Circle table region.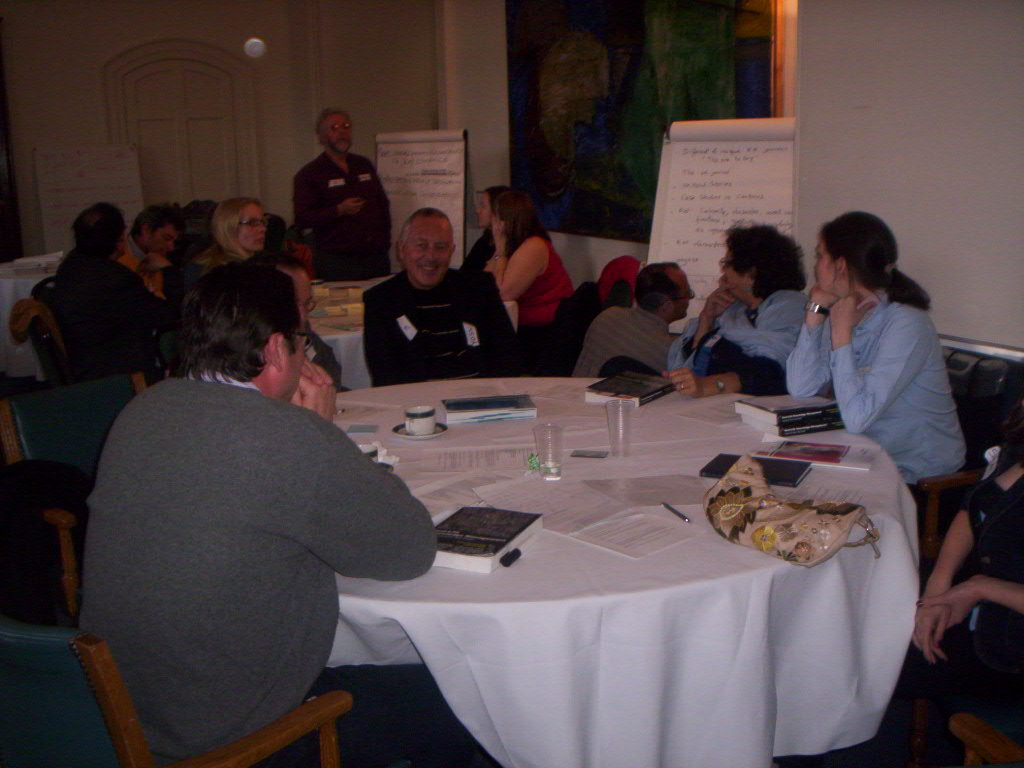
Region: 296, 275, 404, 392.
